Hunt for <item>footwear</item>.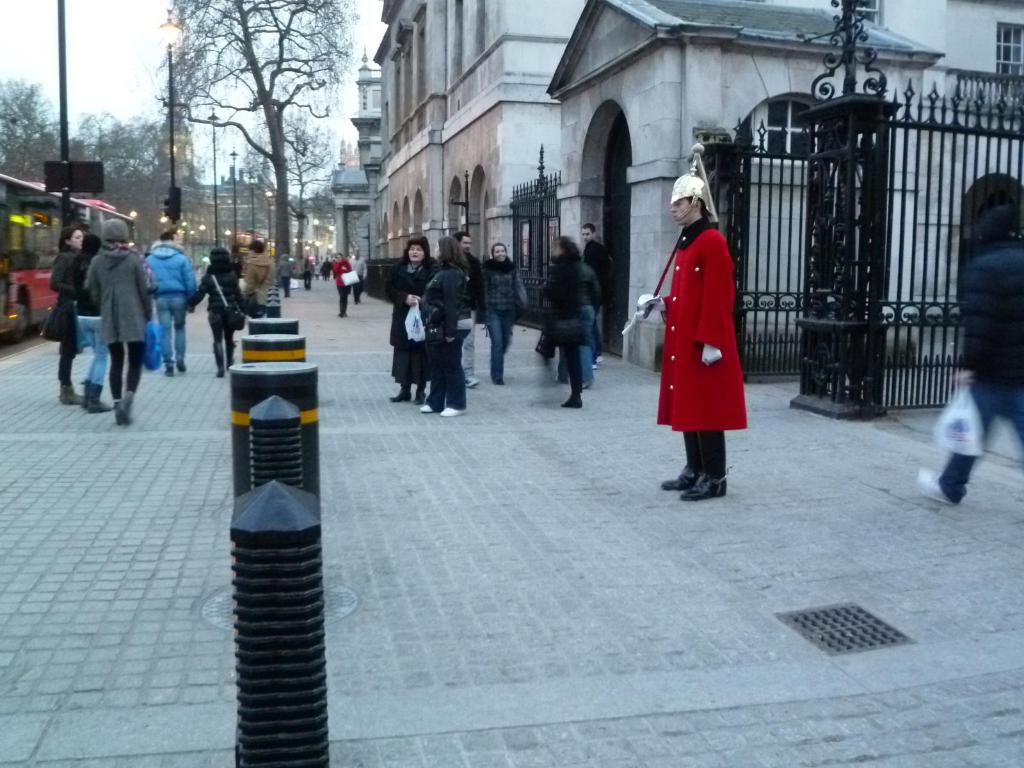
Hunted down at box=[494, 378, 505, 385].
